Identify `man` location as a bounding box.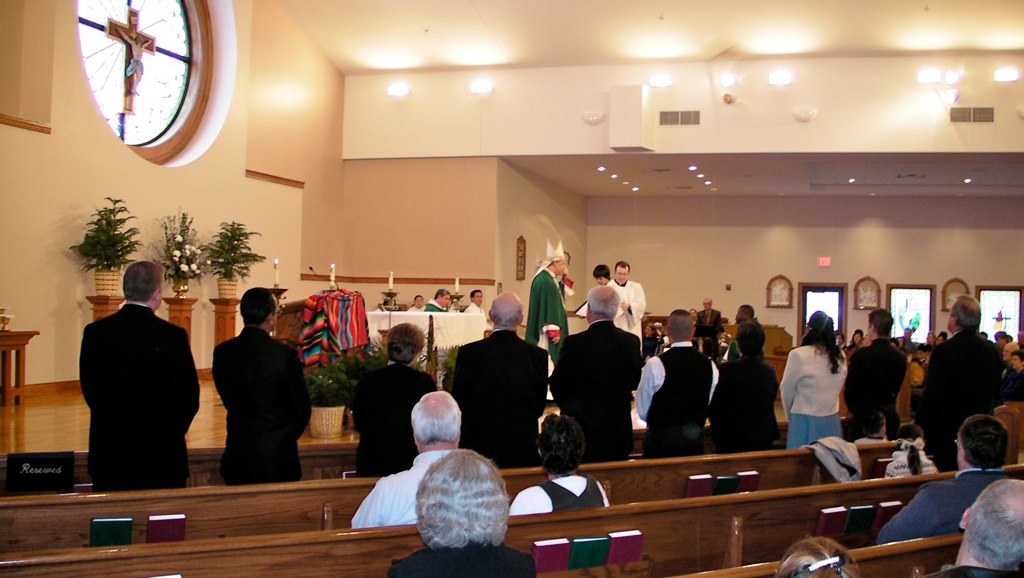
{"x1": 734, "y1": 306, "x2": 765, "y2": 326}.
